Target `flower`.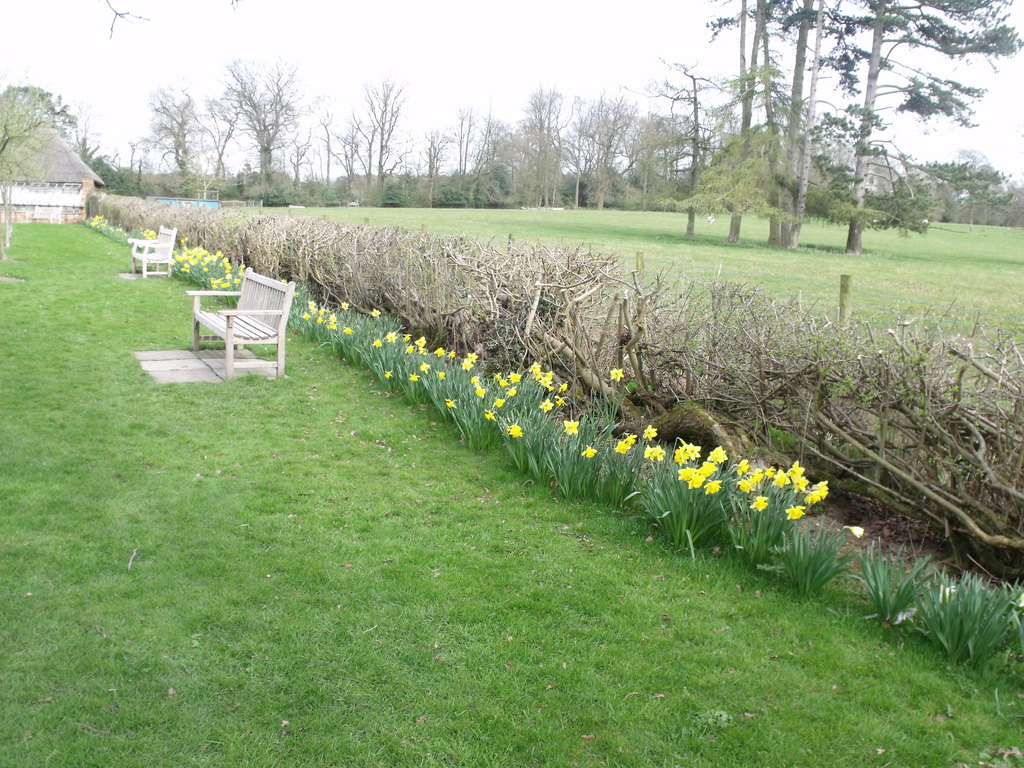
Target region: Rect(506, 384, 521, 397).
